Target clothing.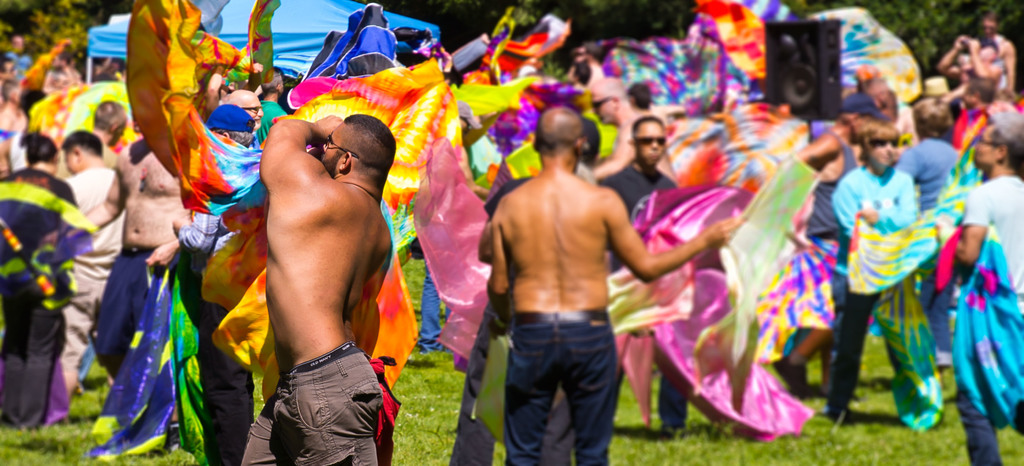
Target region: left=502, top=313, right=626, bottom=462.
